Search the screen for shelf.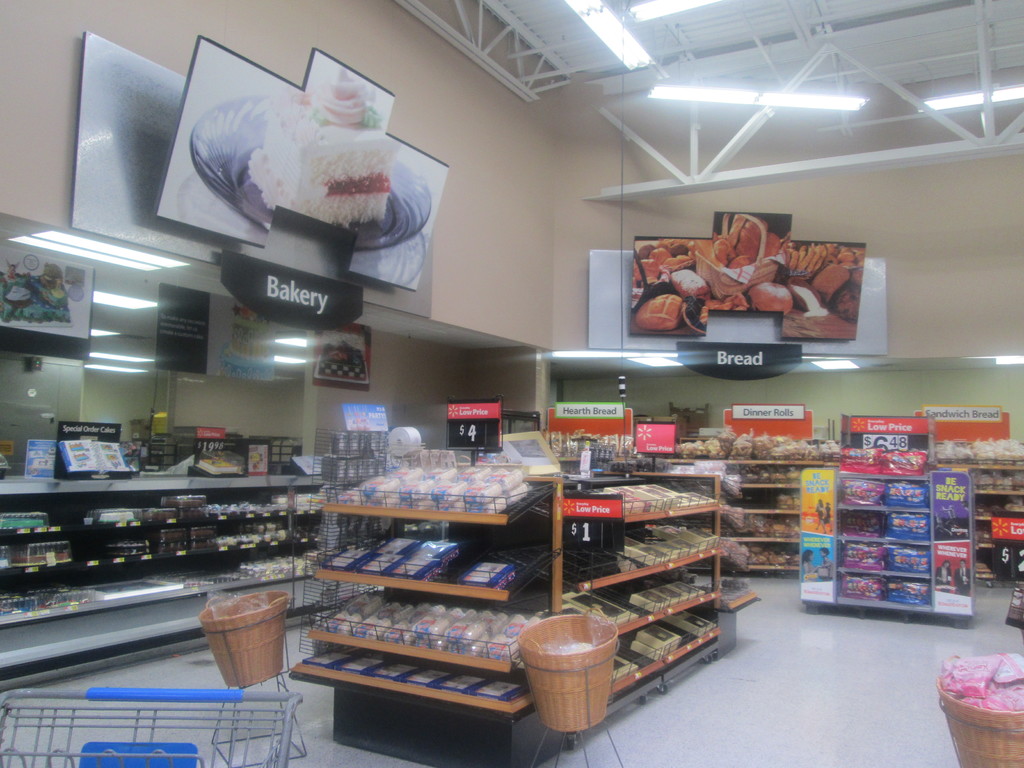
Found at box(829, 463, 936, 616).
